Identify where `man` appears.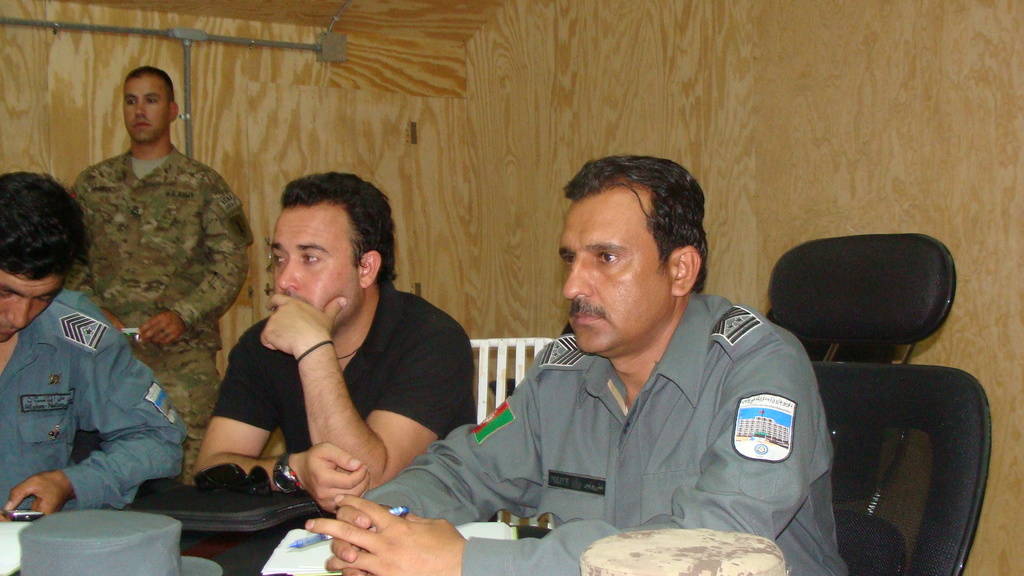
Appears at x1=388, y1=151, x2=842, y2=554.
